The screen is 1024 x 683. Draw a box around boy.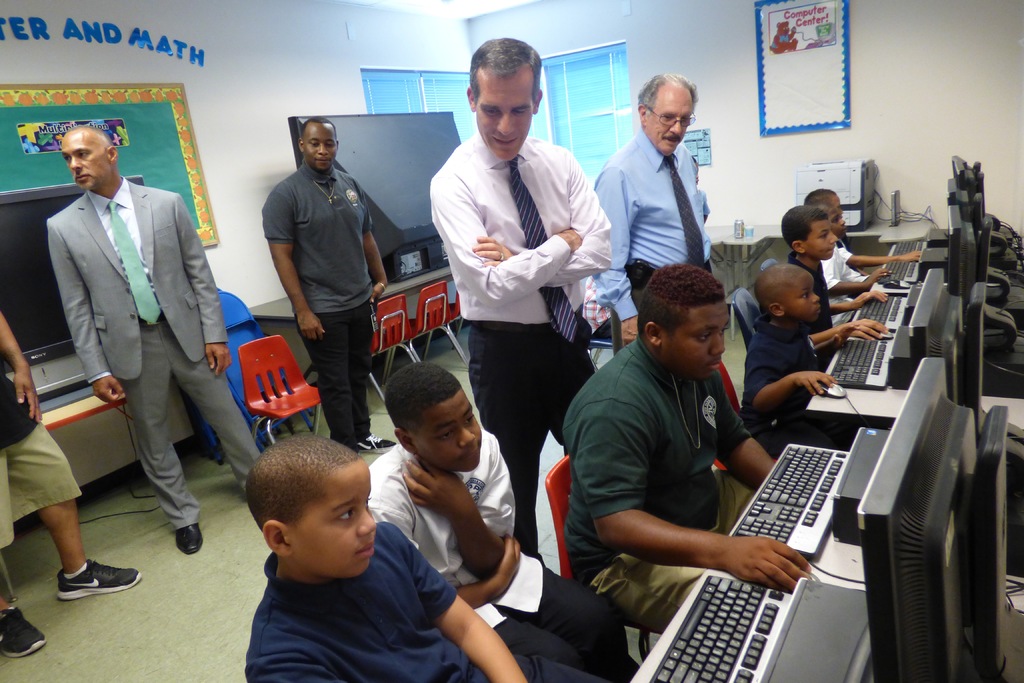
(left=371, top=360, right=637, bottom=671).
